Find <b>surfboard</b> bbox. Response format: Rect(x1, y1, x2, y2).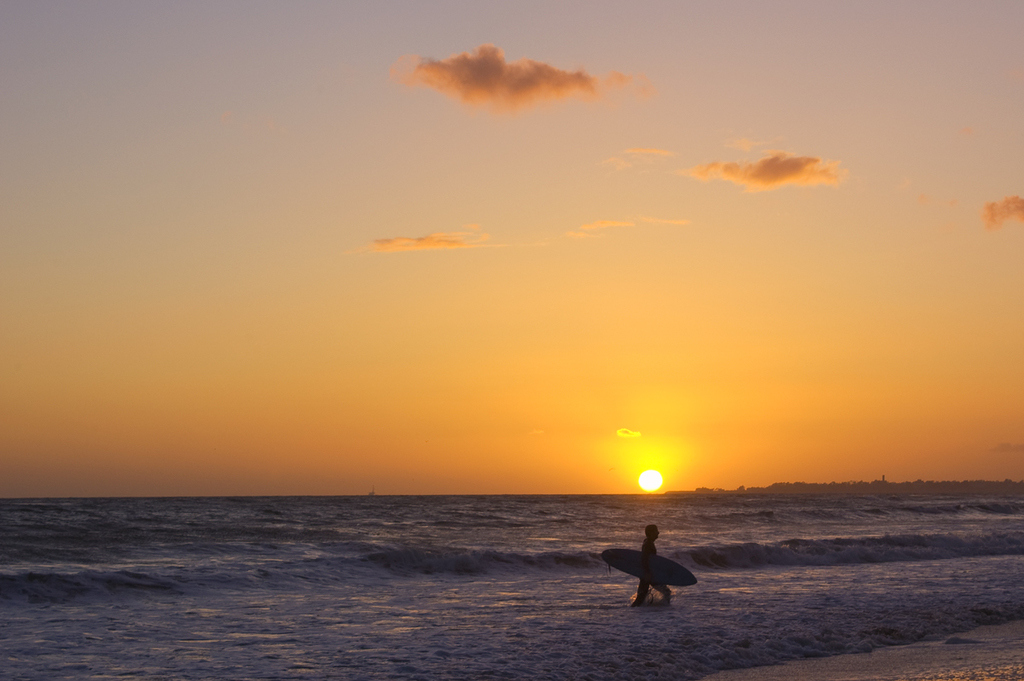
Rect(602, 550, 700, 589).
